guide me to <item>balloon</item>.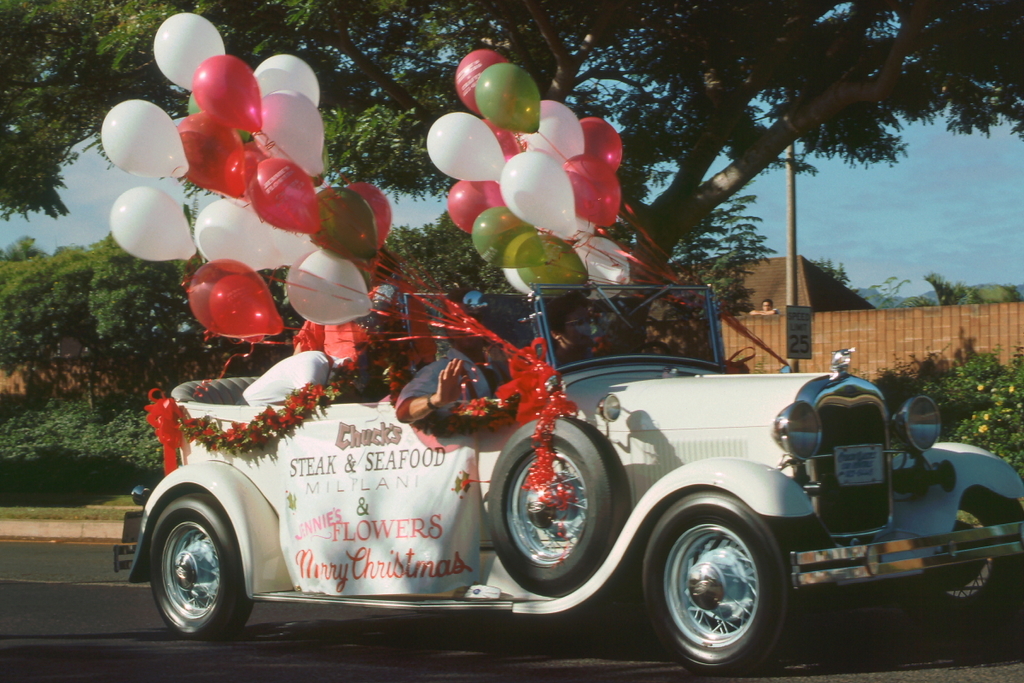
Guidance: <bbox>566, 234, 629, 301</bbox>.
